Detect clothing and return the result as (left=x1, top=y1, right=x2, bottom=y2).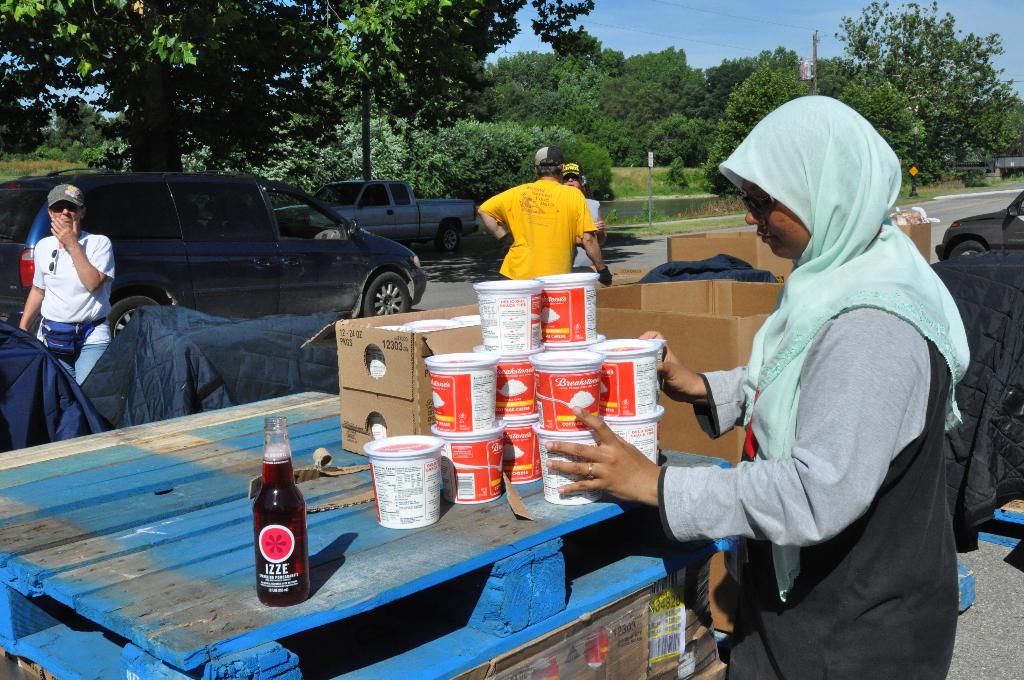
(left=472, top=179, right=595, bottom=282).
